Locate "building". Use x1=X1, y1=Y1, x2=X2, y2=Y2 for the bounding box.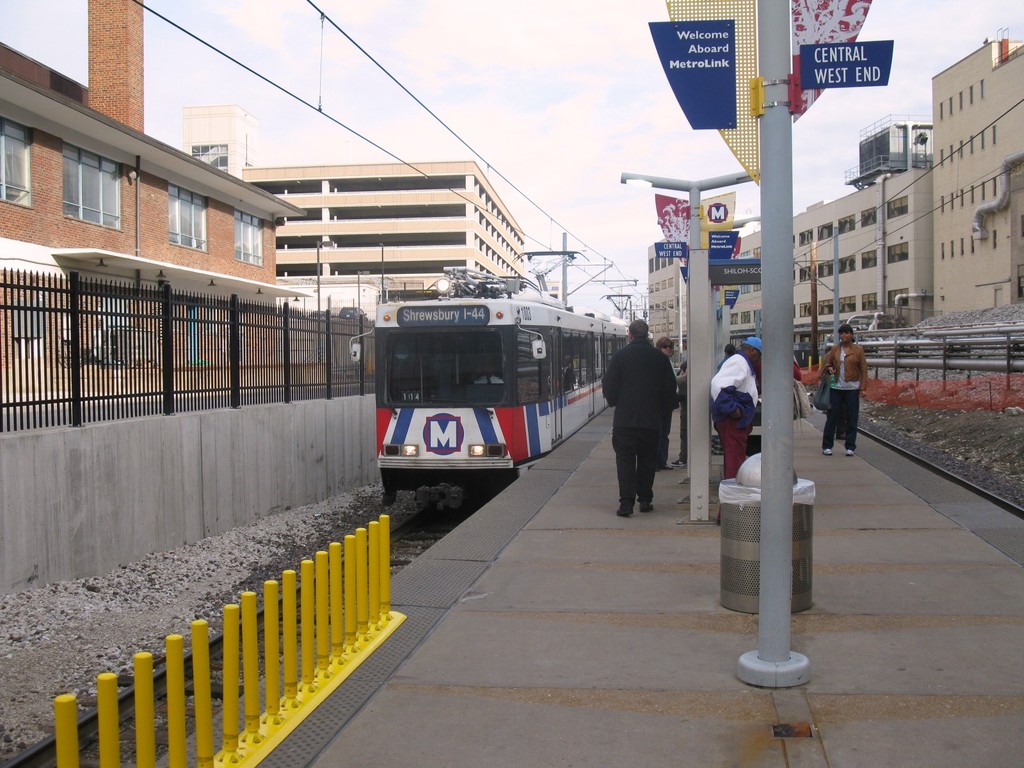
x1=650, y1=159, x2=917, y2=327.
